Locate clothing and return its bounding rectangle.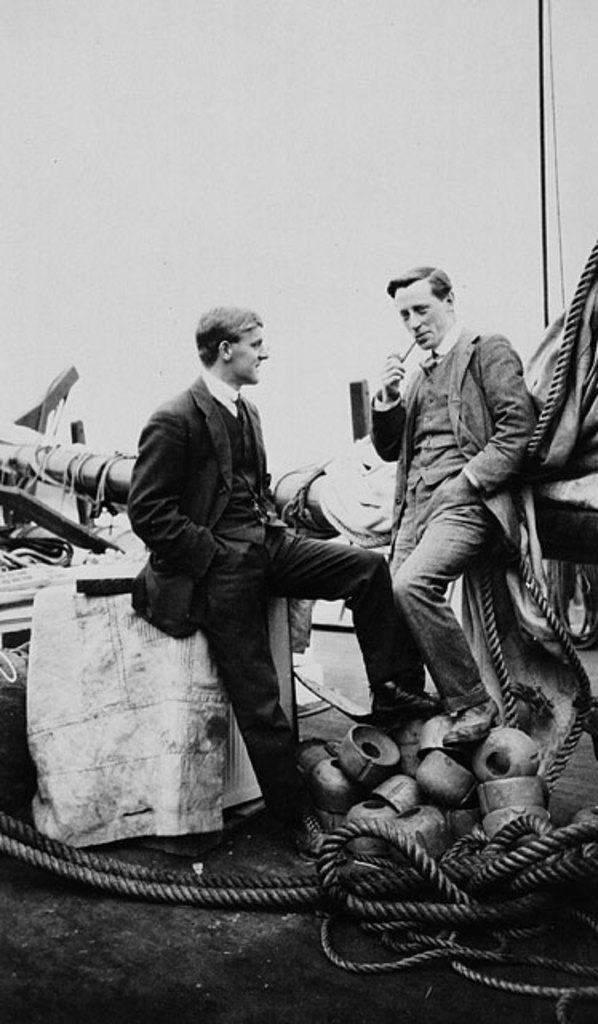
x1=85, y1=298, x2=430, y2=902.
